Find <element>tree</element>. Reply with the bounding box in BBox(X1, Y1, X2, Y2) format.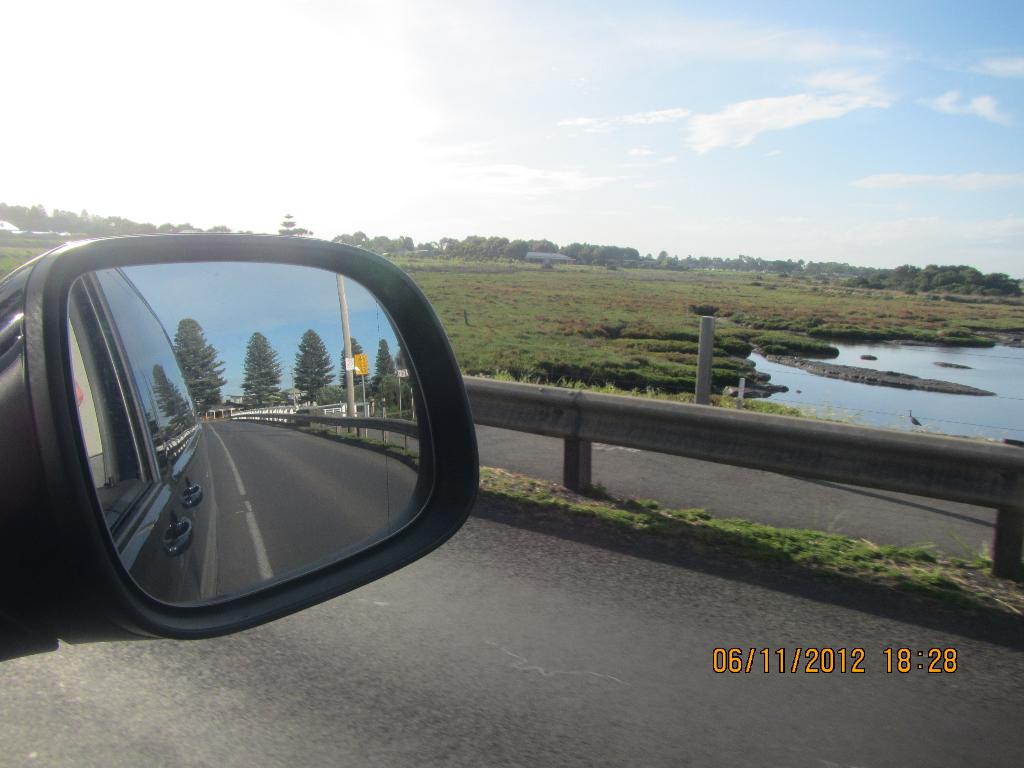
BBox(278, 210, 316, 238).
